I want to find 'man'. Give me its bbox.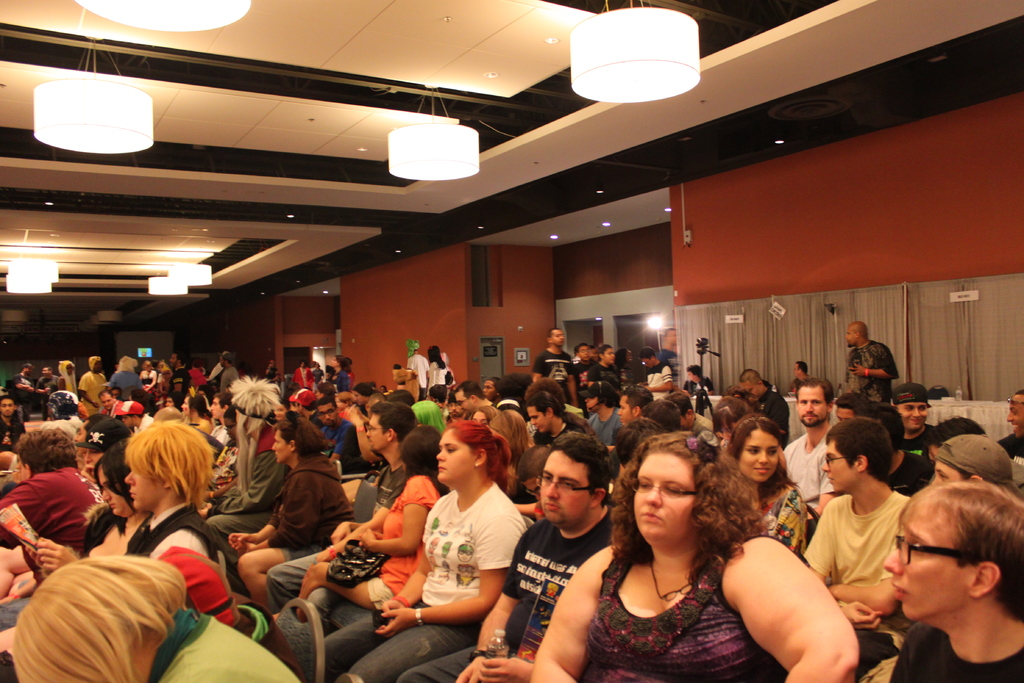
253,405,420,611.
